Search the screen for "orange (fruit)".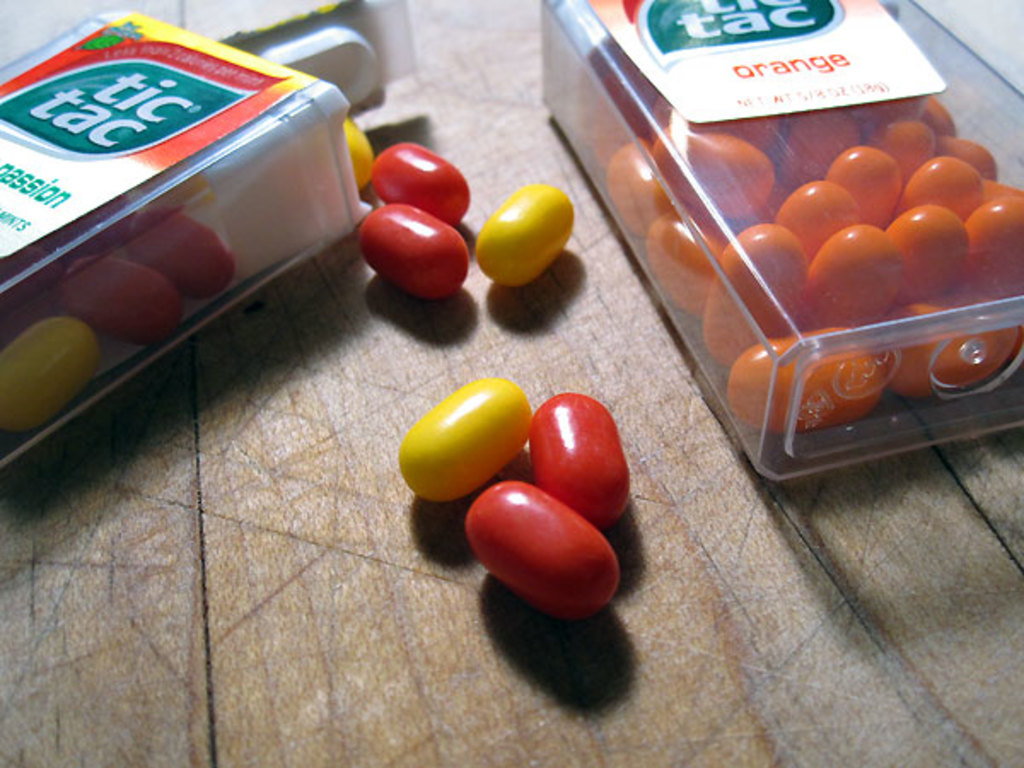
Found at crop(903, 155, 986, 210).
